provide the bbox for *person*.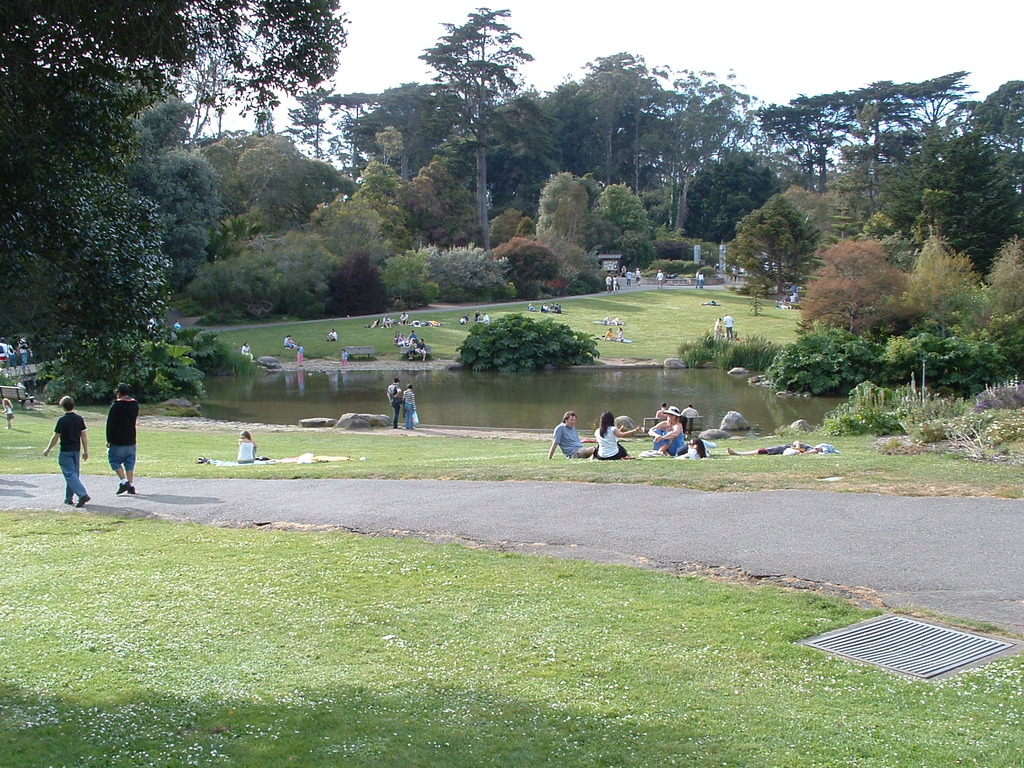
left=147, top=314, right=157, bottom=330.
